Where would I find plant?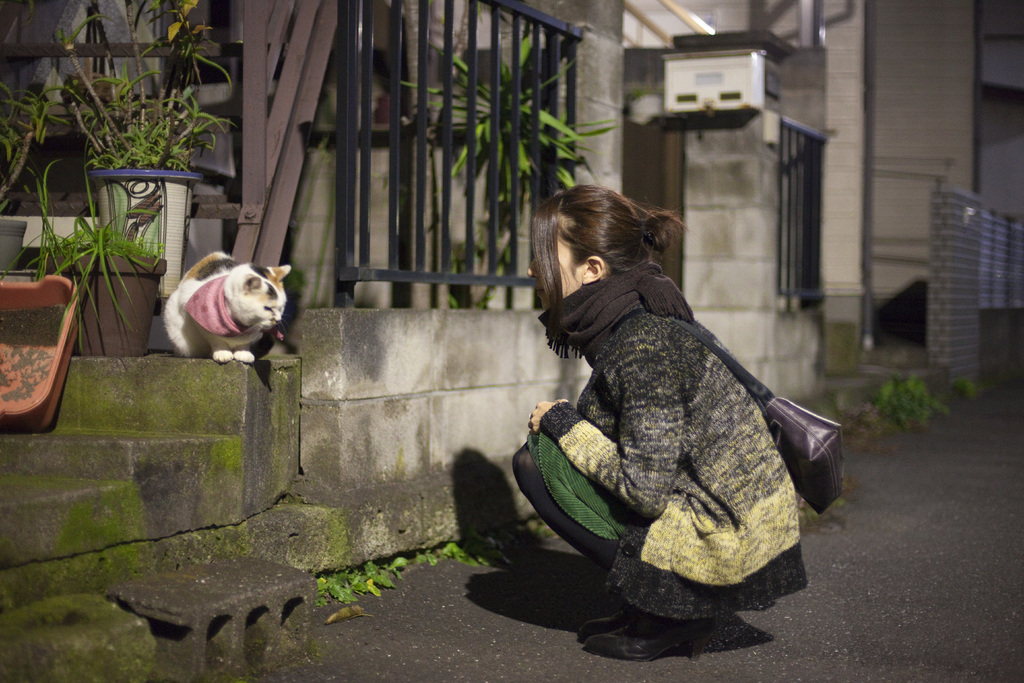
At [438, 508, 565, 579].
